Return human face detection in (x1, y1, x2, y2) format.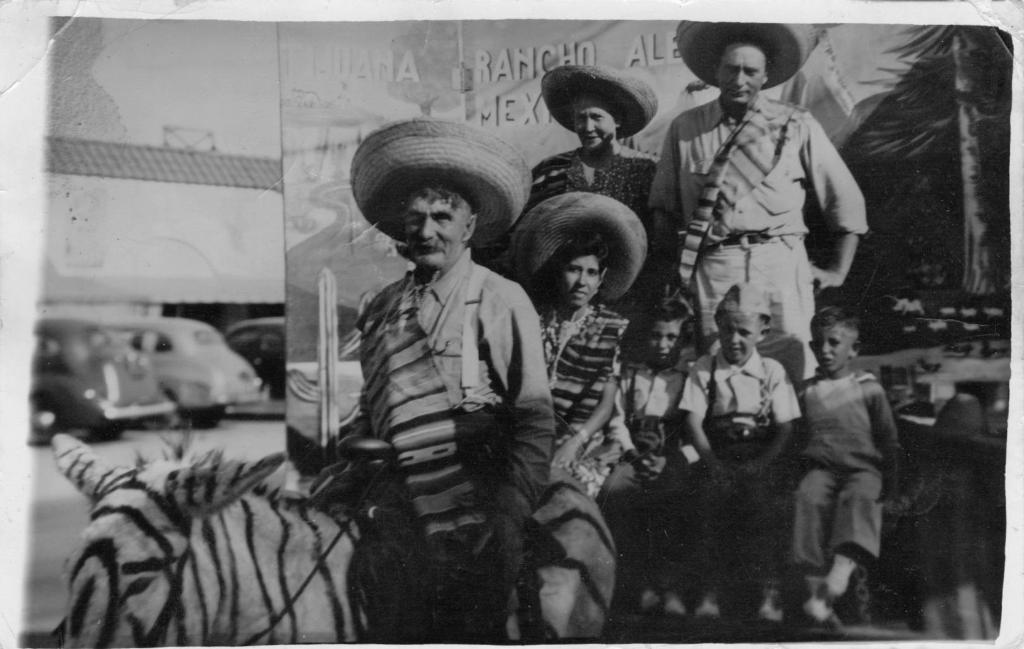
(637, 322, 686, 368).
